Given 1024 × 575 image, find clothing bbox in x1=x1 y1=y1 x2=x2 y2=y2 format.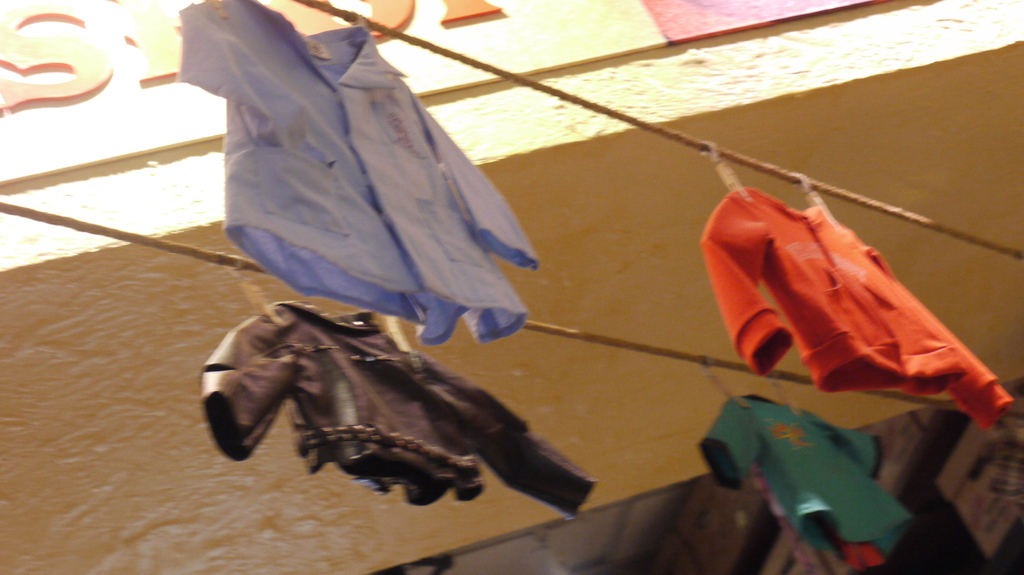
x1=162 y1=0 x2=533 y2=329.
